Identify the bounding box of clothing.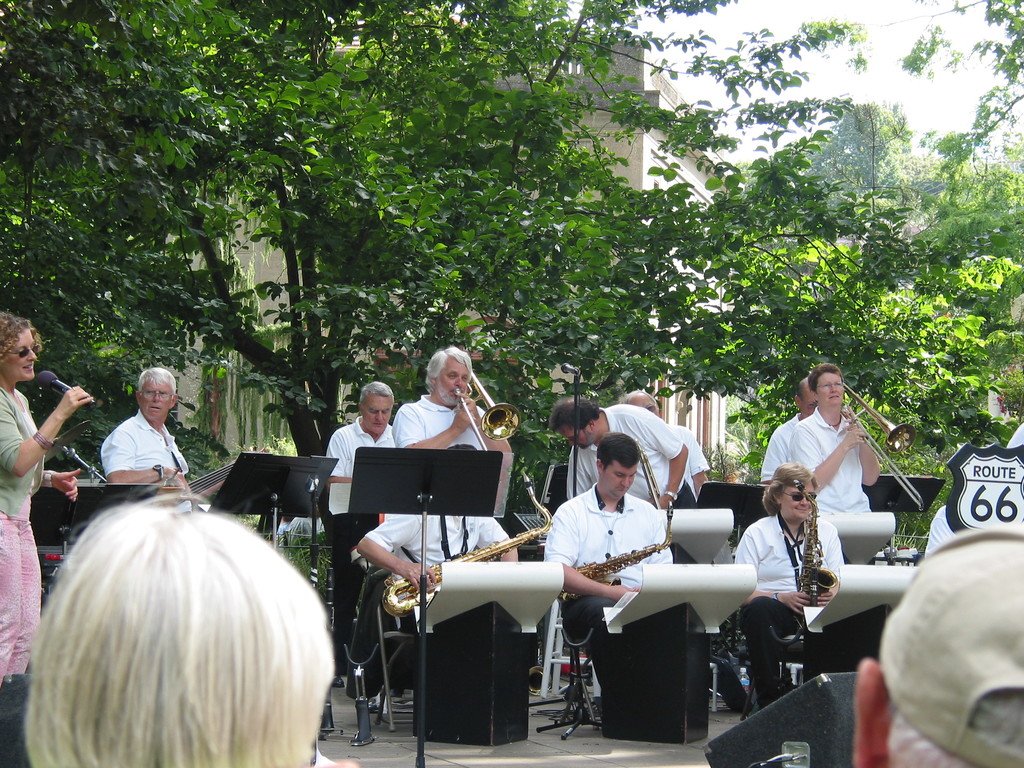
rect(922, 504, 961, 563).
